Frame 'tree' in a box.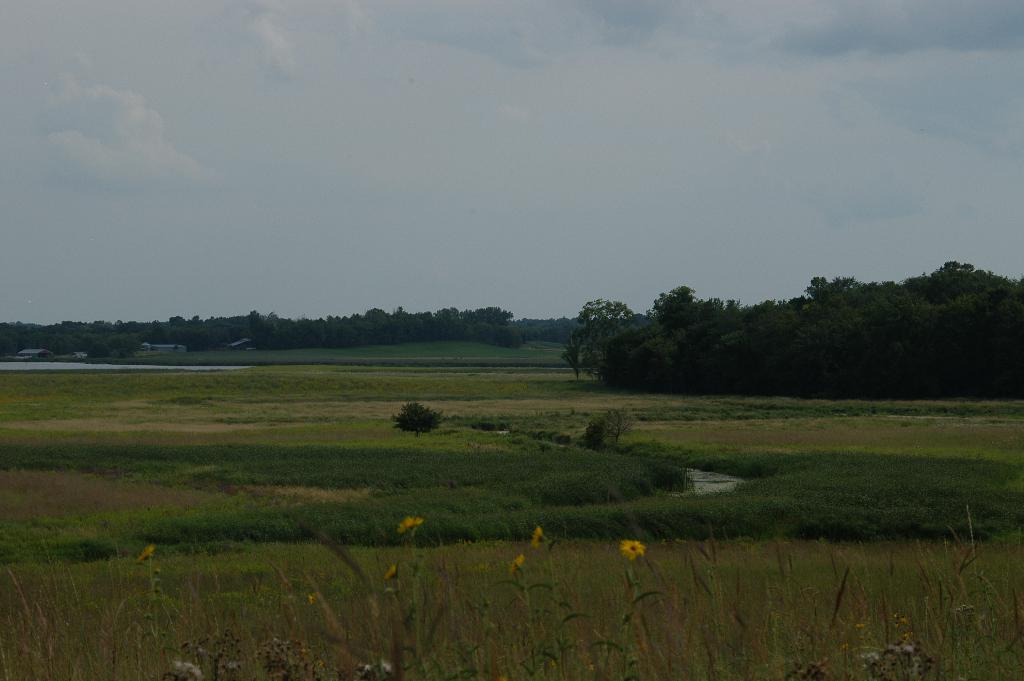
left=572, top=291, right=648, bottom=384.
